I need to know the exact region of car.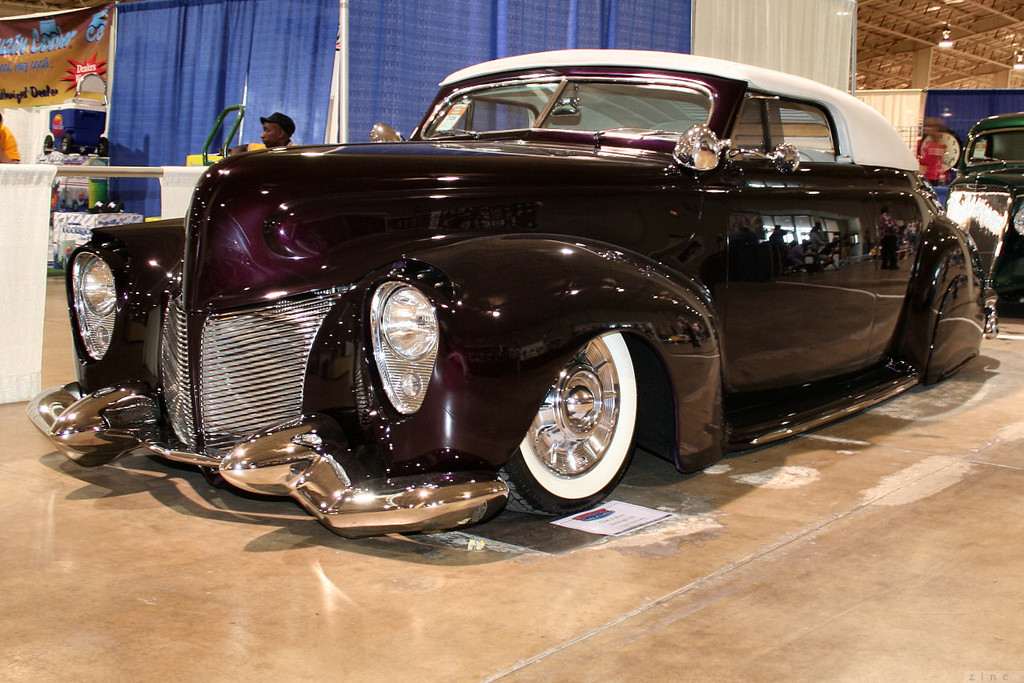
Region: x1=24, y1=46, x2=1000, y2=541.
